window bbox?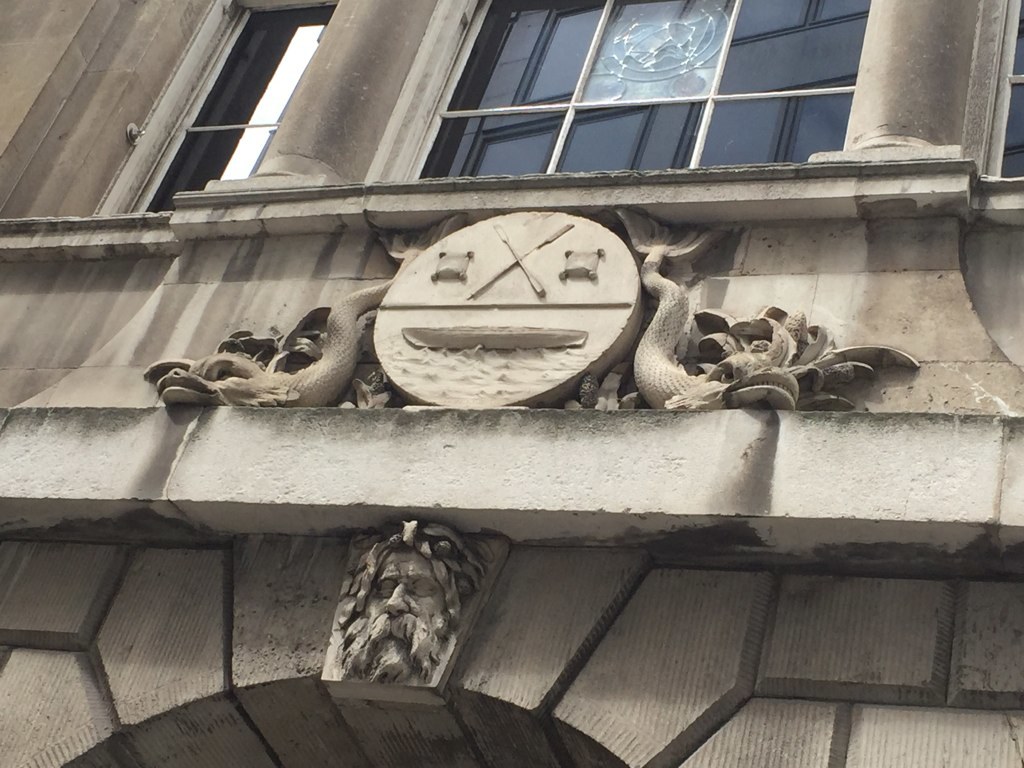
l=397, t=0, r=864, b=175
